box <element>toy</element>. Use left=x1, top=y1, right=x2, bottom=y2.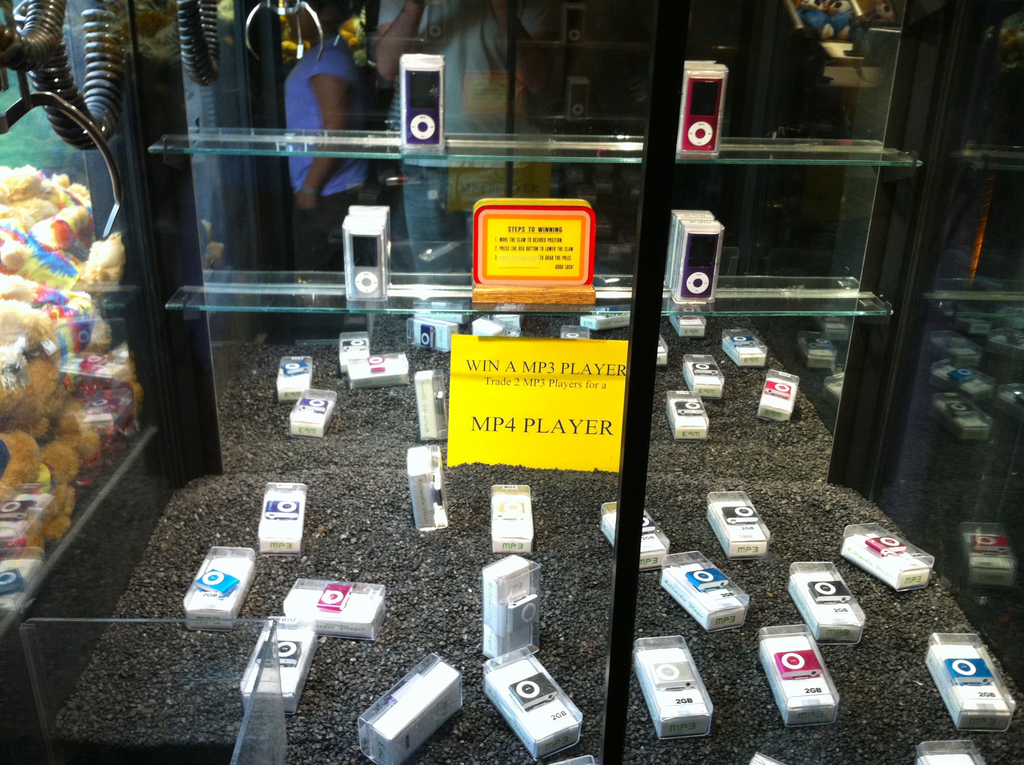
left=0, top=396, right=106, bottom=540.
